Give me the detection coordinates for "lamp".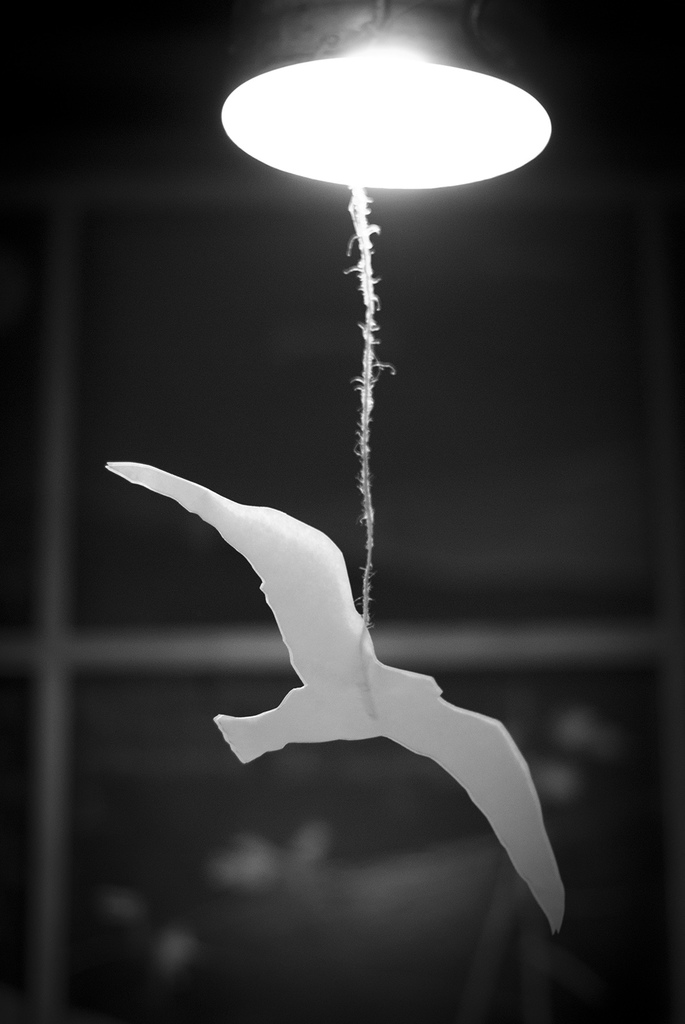
BBox(100, 0, 561, 940).
